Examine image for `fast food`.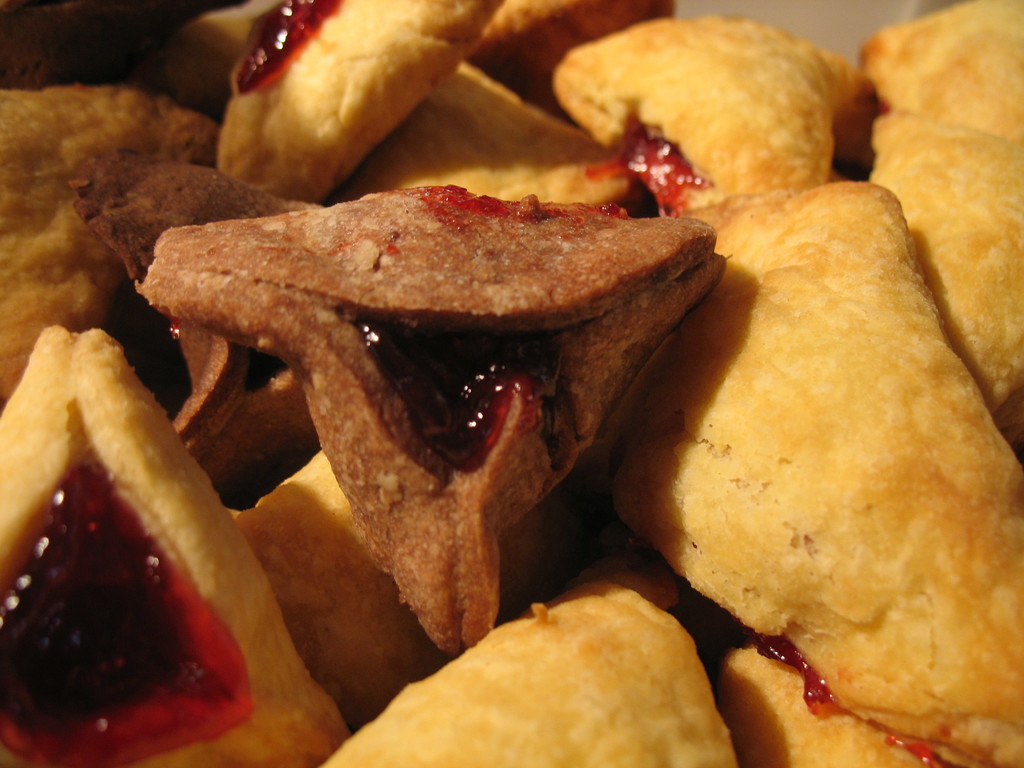
Examination result: rect(74, 158, 314, 498).
